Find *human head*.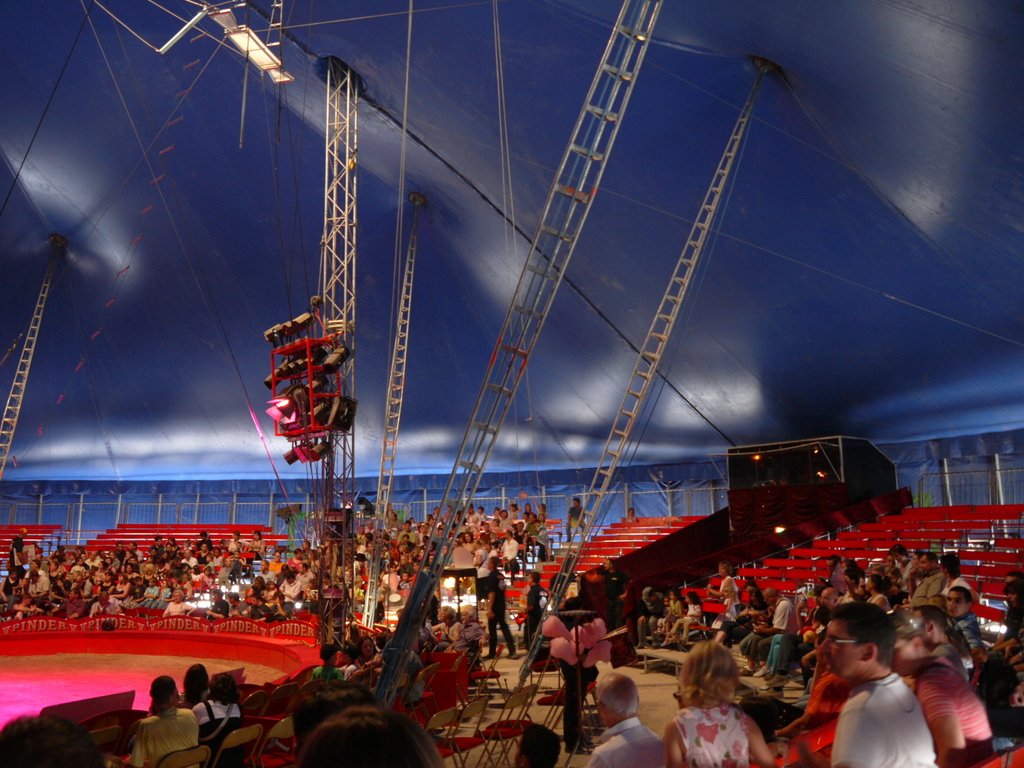
detection(883, 557, 900, 567).
